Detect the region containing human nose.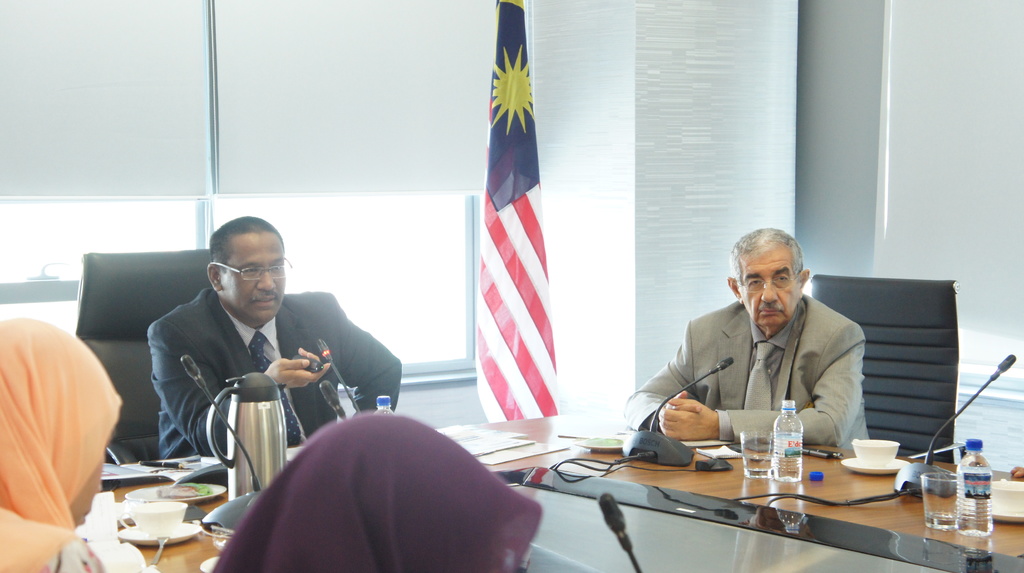
{"left": 256, "top": 264, "right": 276, "bottom": 292}.
